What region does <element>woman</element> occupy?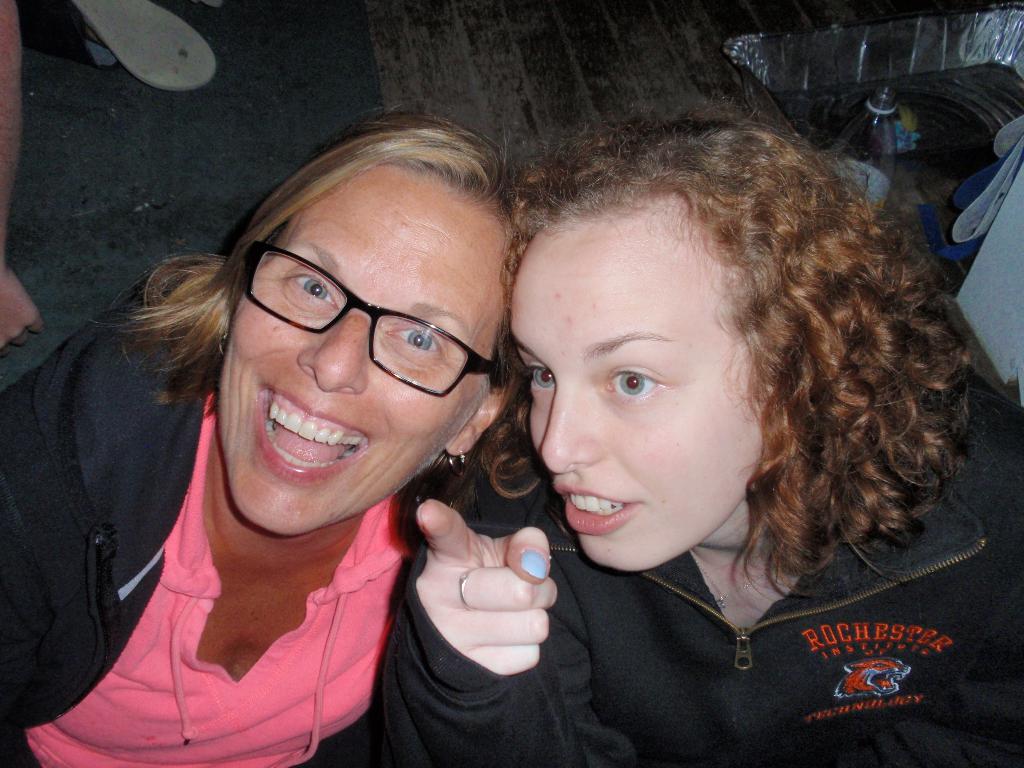
x1=369 y1=83 x2=1023 y2=767.
